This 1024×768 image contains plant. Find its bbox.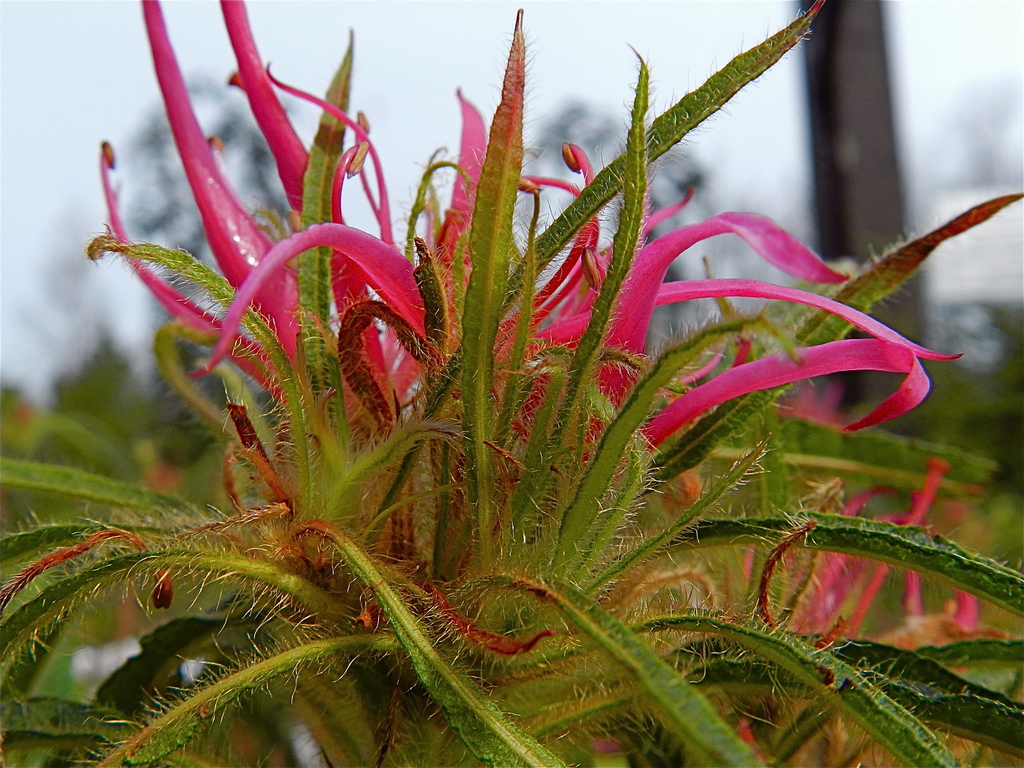
{"left": 36, "top": 35, "right": 952, "bottom": 758}.
